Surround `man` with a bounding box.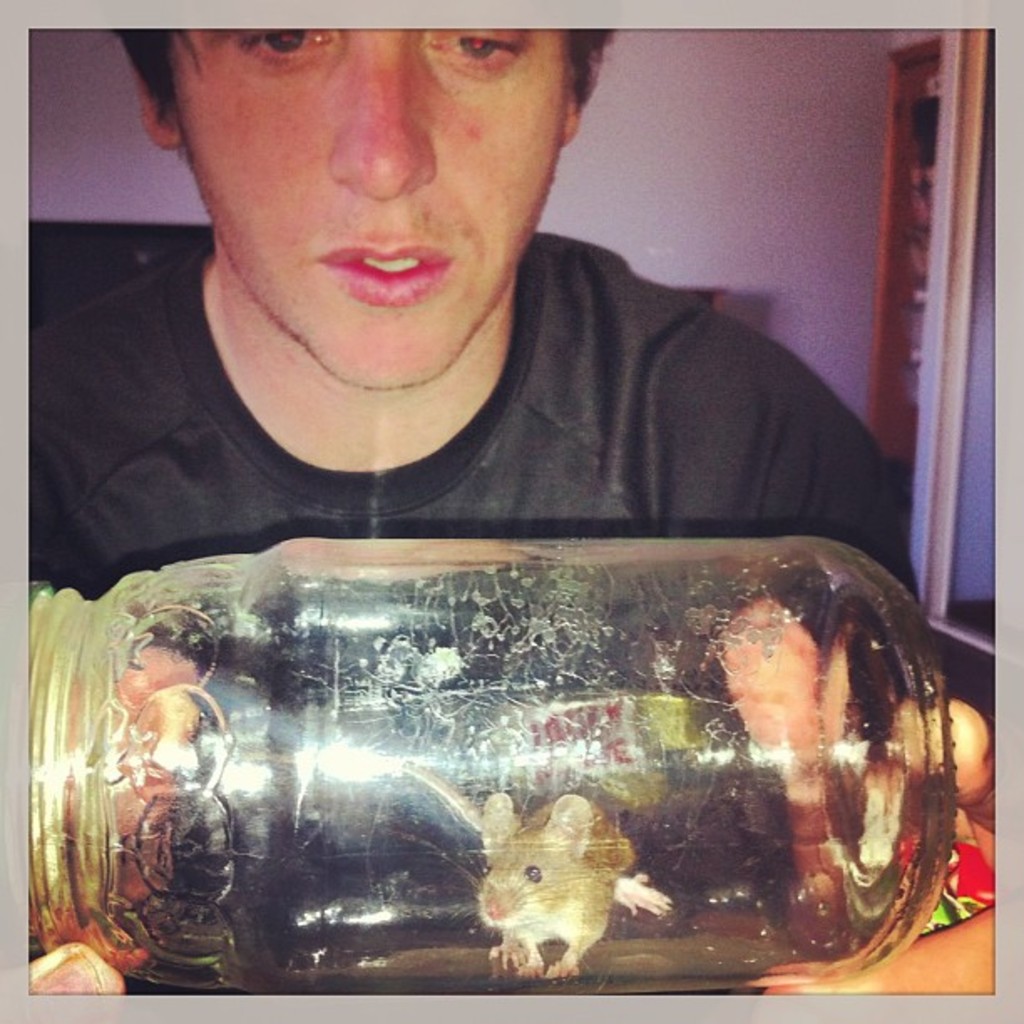
select_region(42, 25, 723, 520).
